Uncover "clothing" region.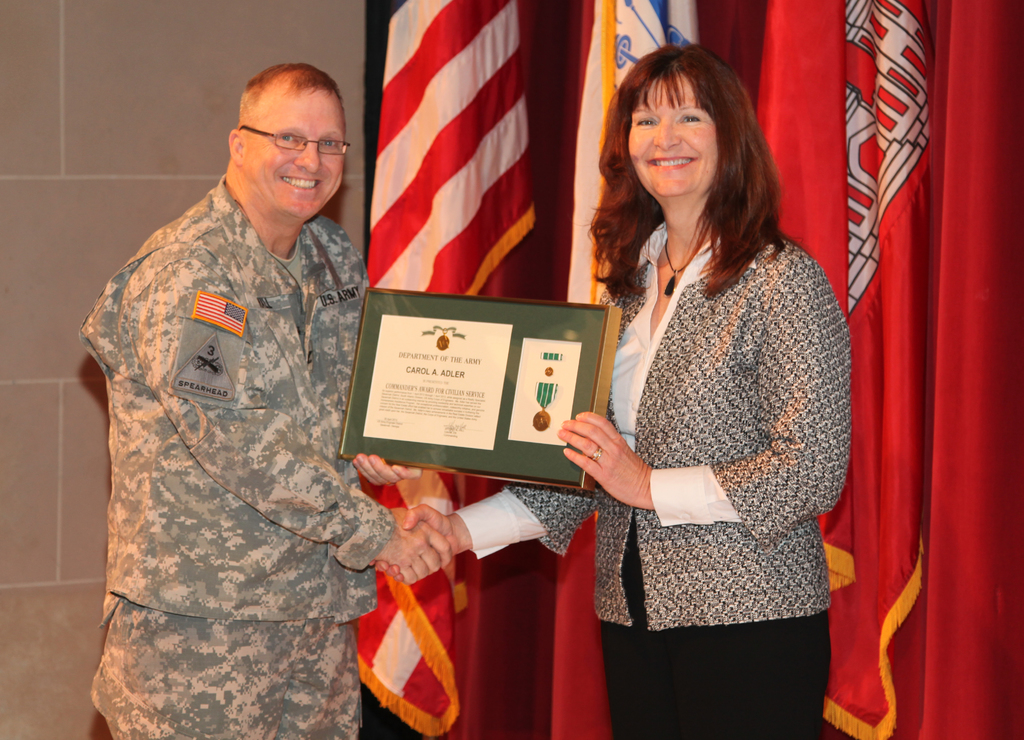
Uncovered: x1=452, y1=221, x2=849, y2=739.
